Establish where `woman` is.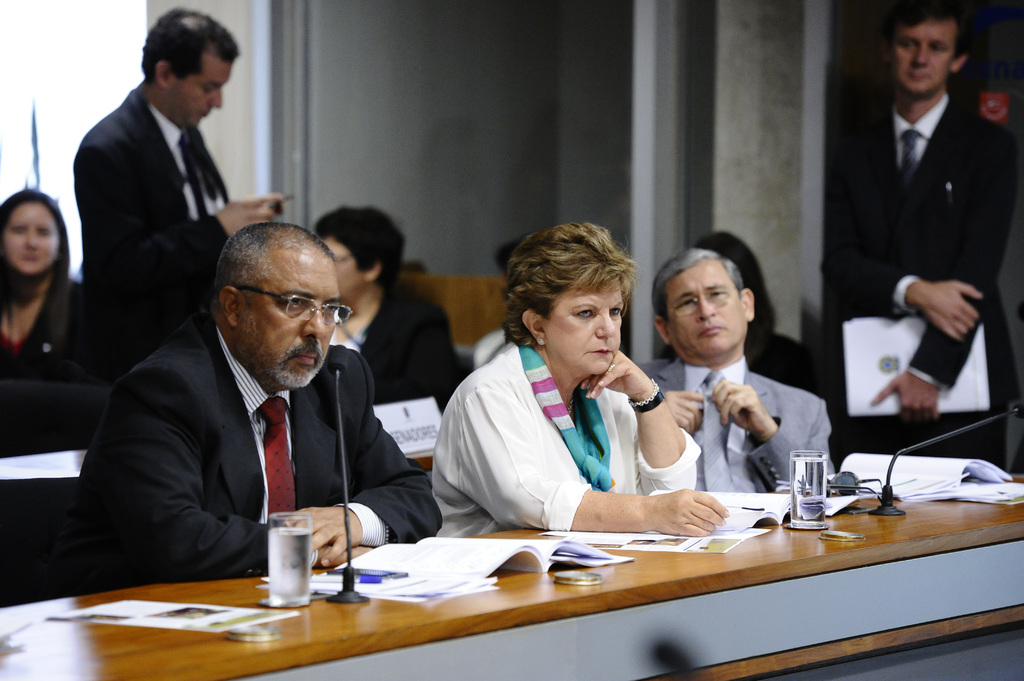
Established at rect(692, 228, 834, 396).
